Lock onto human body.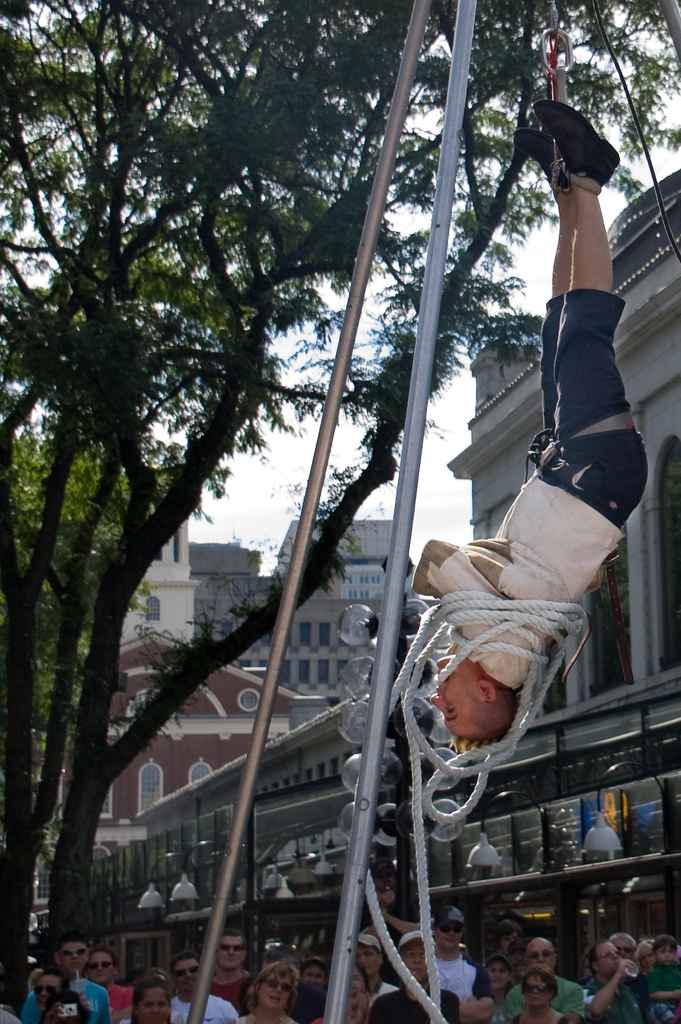
Locked: BBox(422, 903, 490, 1023).
